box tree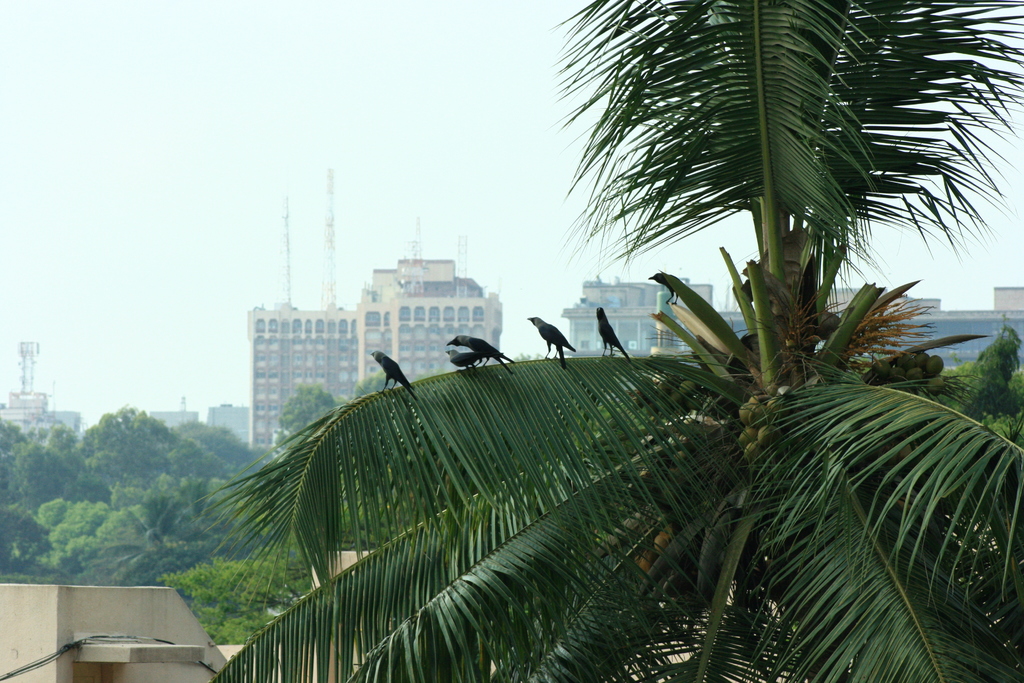
bbox=(0, 397, 308, 656)
